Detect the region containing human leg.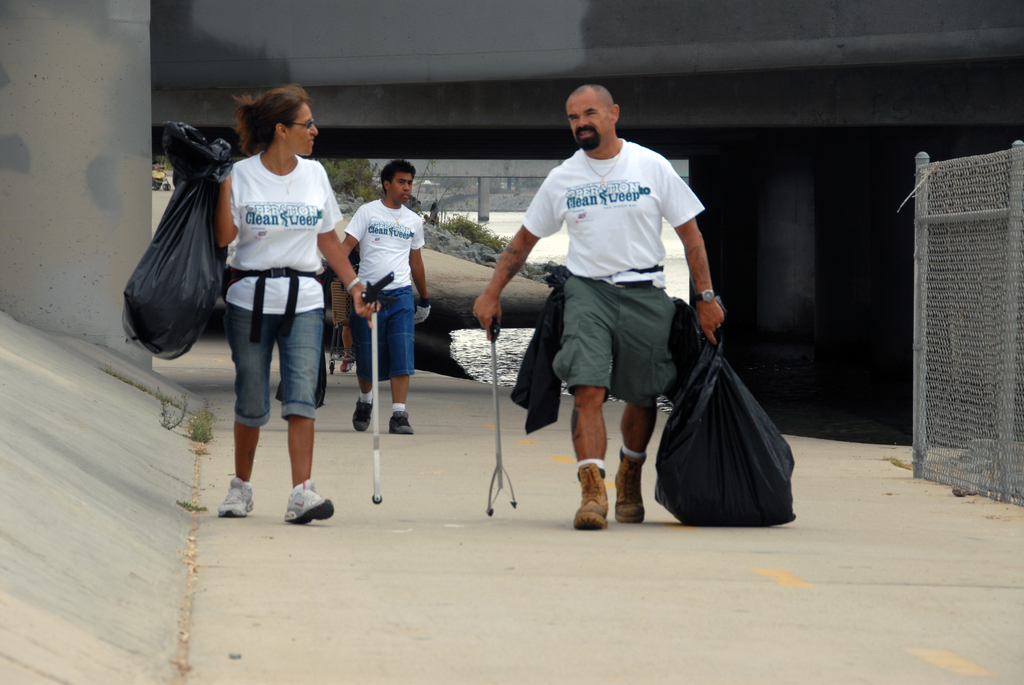
[x1=221, y1=304, x2=274, y2=517].
